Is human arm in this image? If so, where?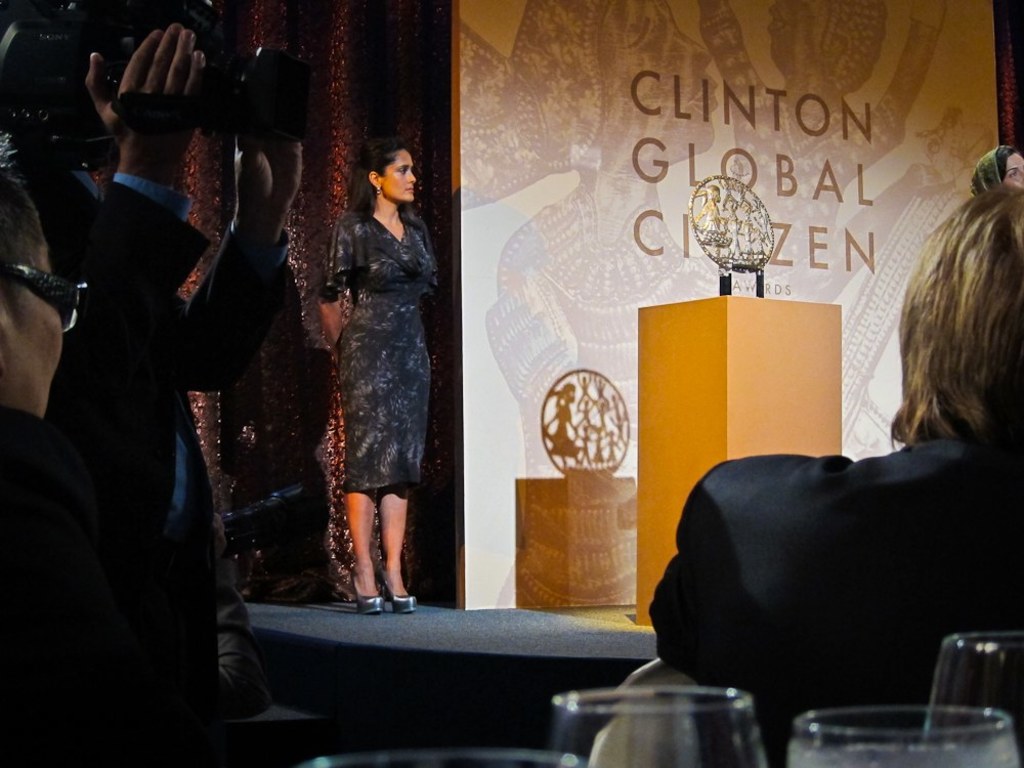
Yes, at left=324, top=222, right=346, bottom=347.
